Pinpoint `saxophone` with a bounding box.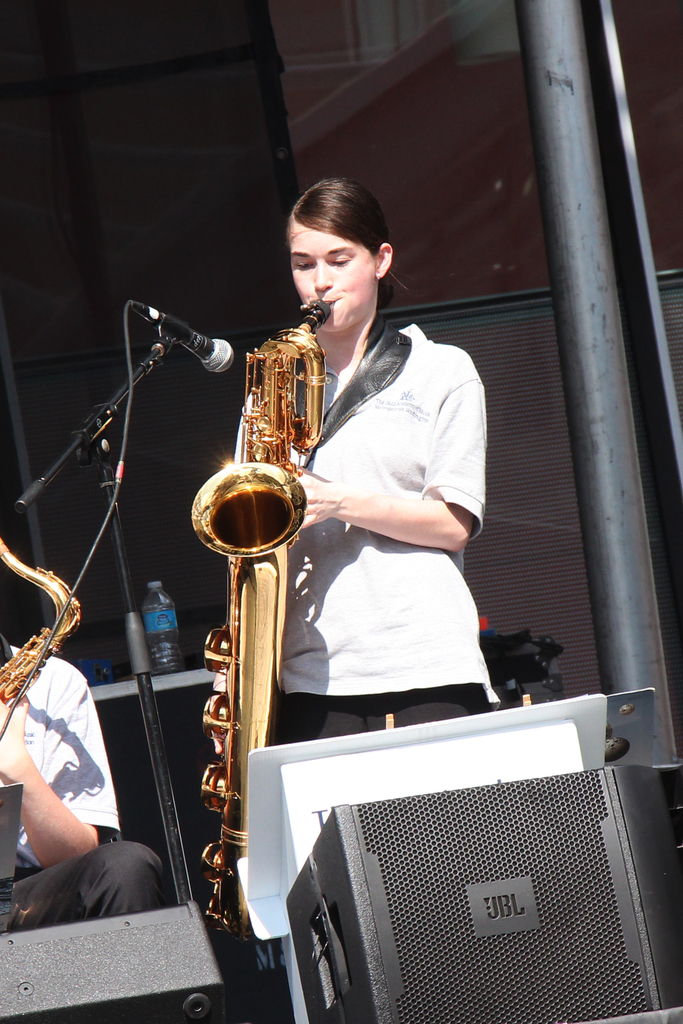
(x1=0, y1=532, x2=78, y2=714).
